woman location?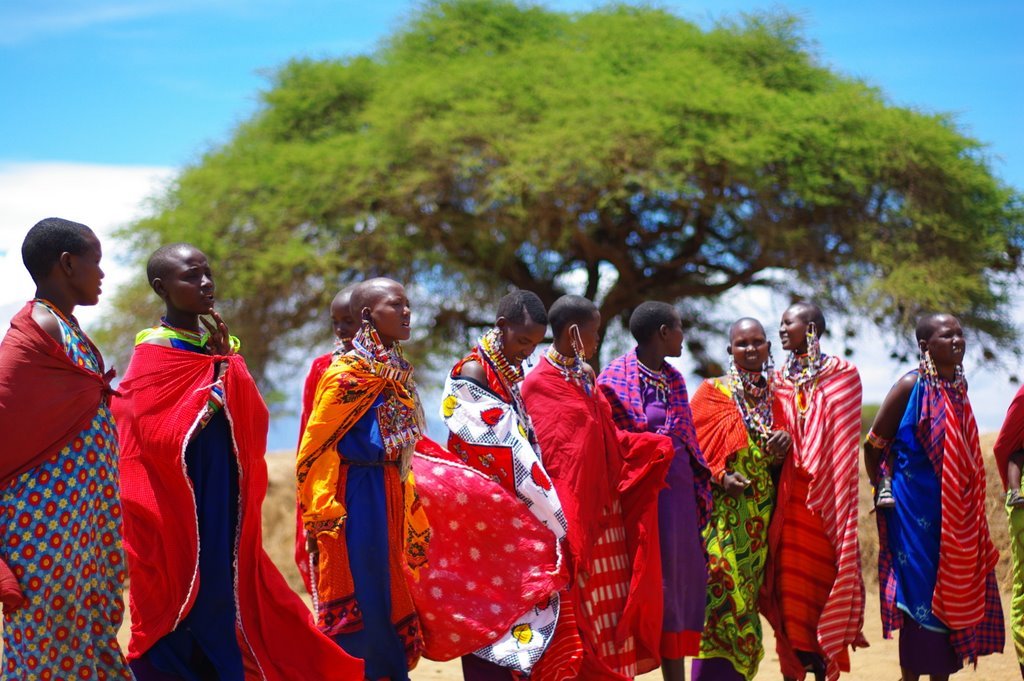
crop(590, 288, 710, 680)
